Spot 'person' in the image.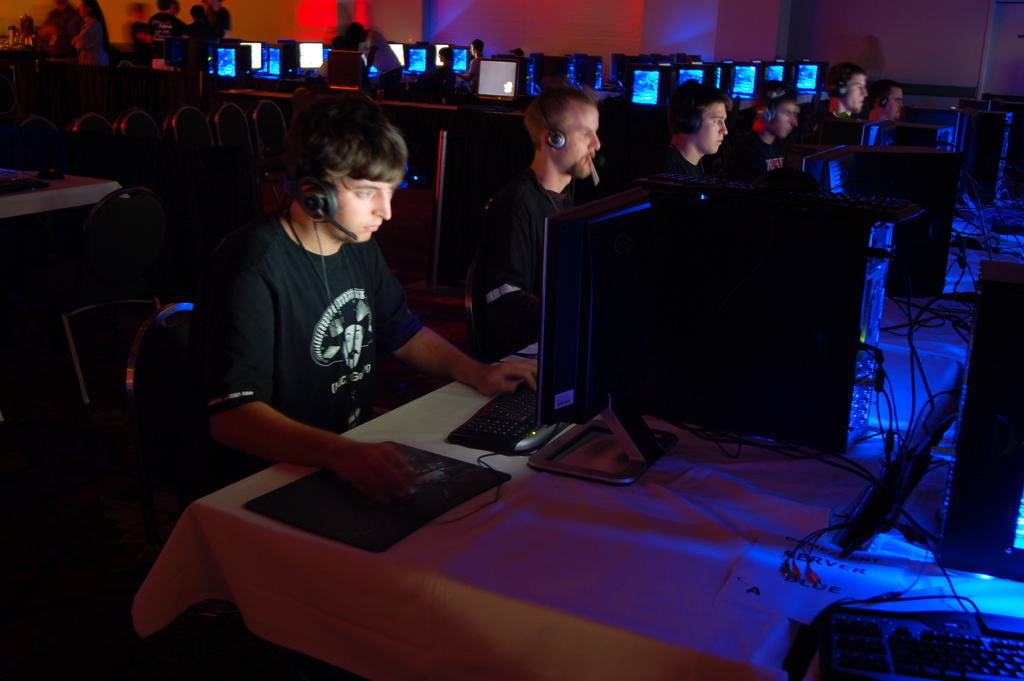
'person' found at [794, 61, 859, 159].
